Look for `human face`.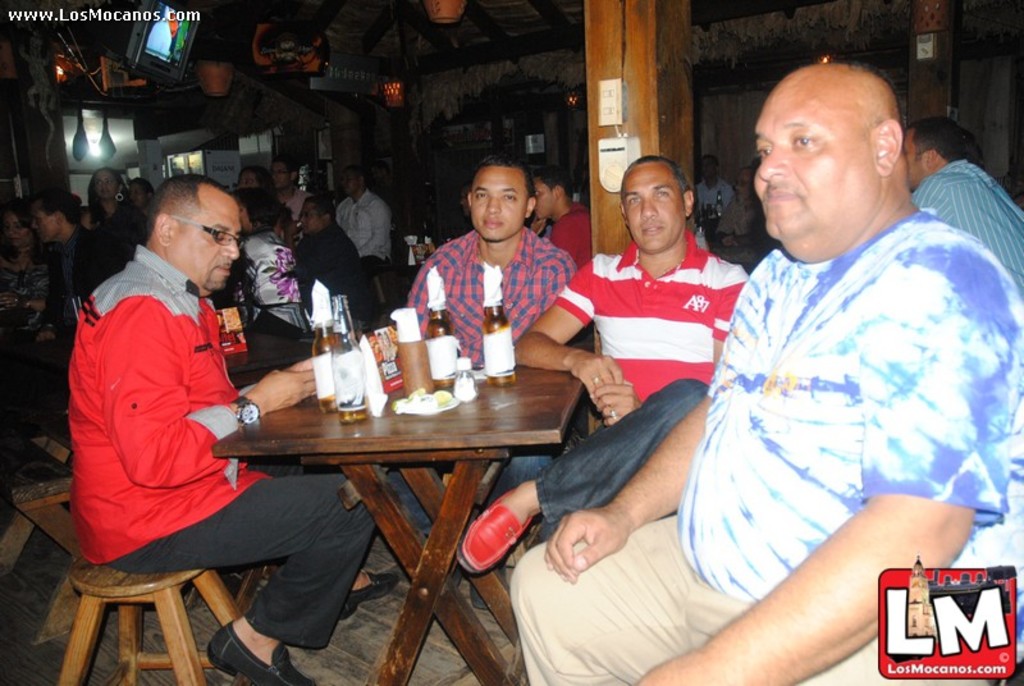
Found: BBox(191, 180, 242, 285).
